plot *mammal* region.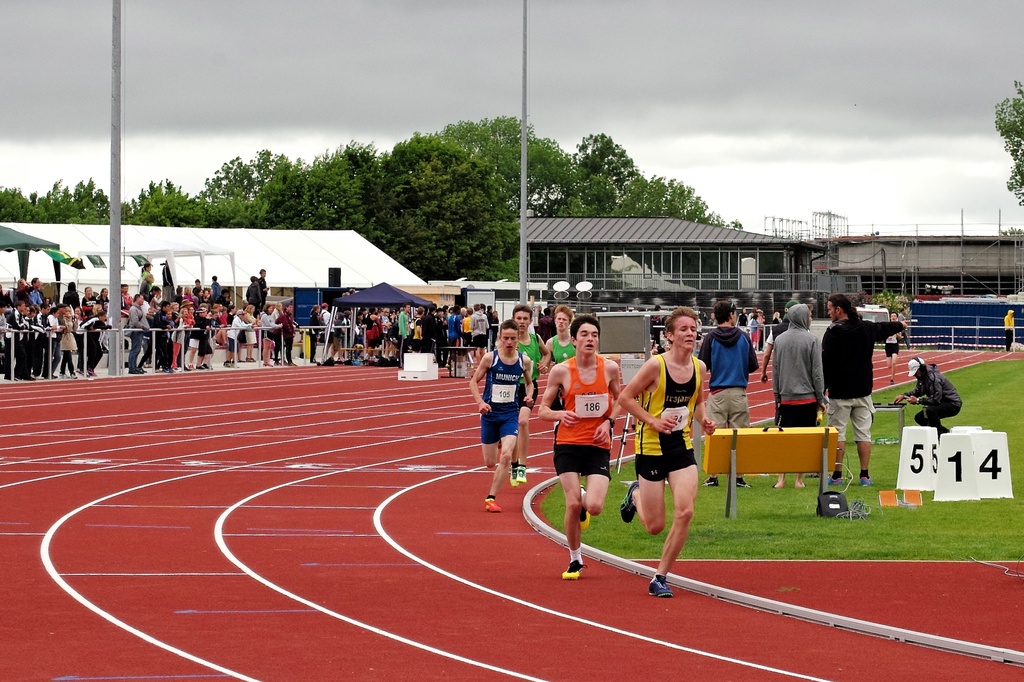
Plotted at {"x1": 895, "y1": 355, "x2": 966, "y2": 435}.
